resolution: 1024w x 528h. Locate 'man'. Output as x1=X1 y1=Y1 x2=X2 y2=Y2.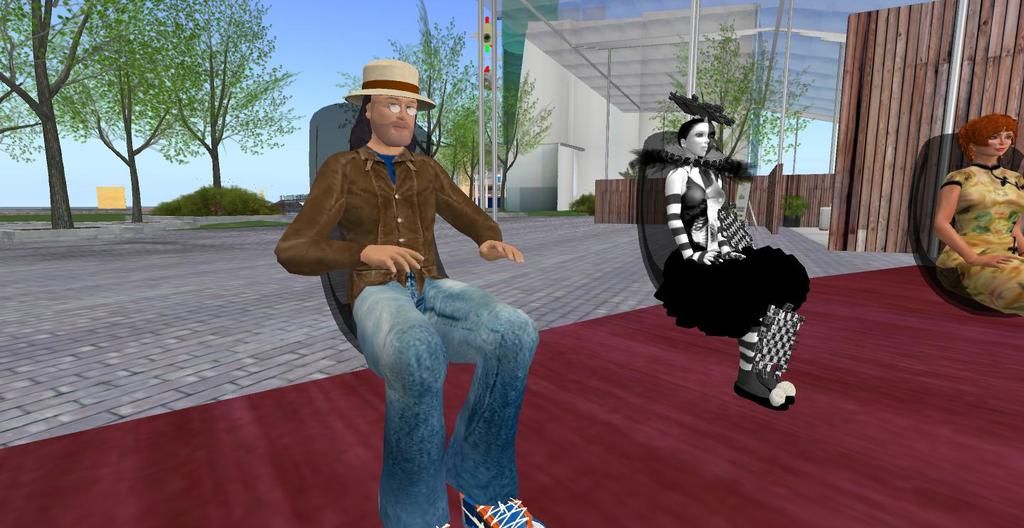
x1=280 y1=61 x2=538 y2=516.
